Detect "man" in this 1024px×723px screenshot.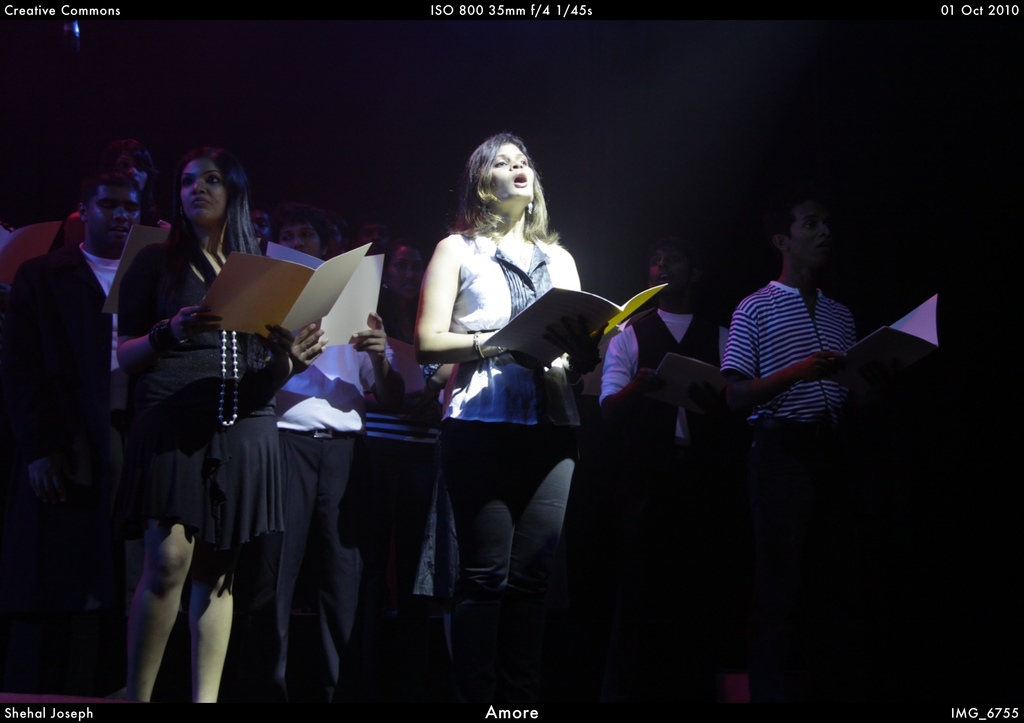
Detection: bbox=(241, 206, 407, 710).
